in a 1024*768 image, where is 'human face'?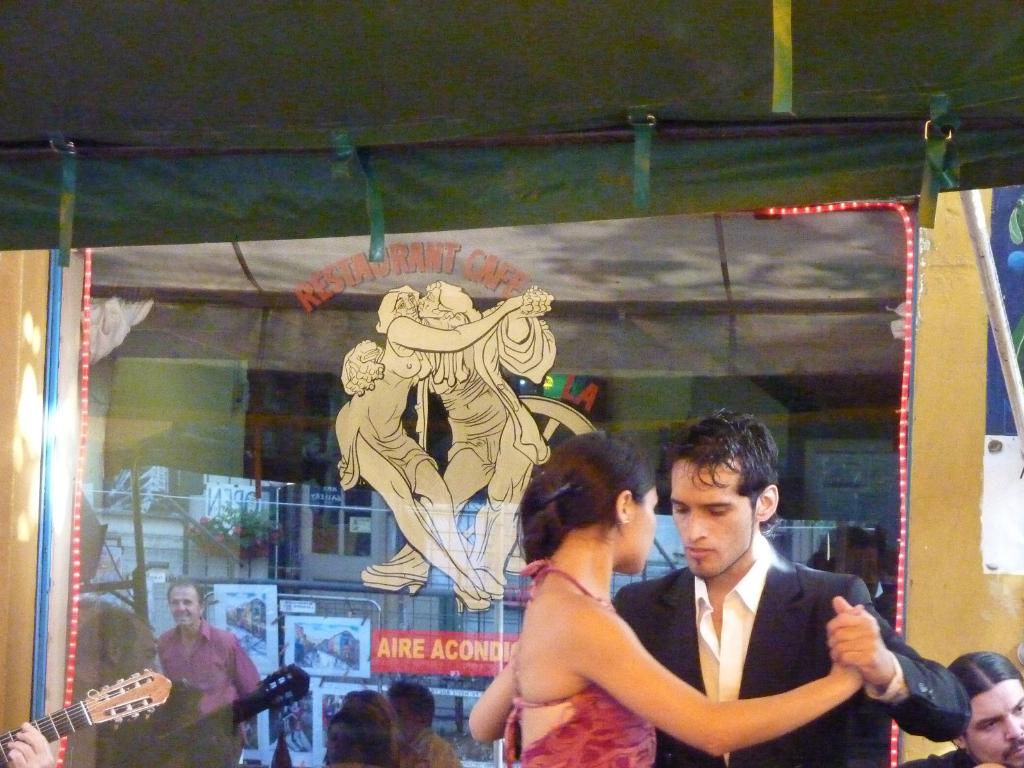
327, 724, 362, 762.
